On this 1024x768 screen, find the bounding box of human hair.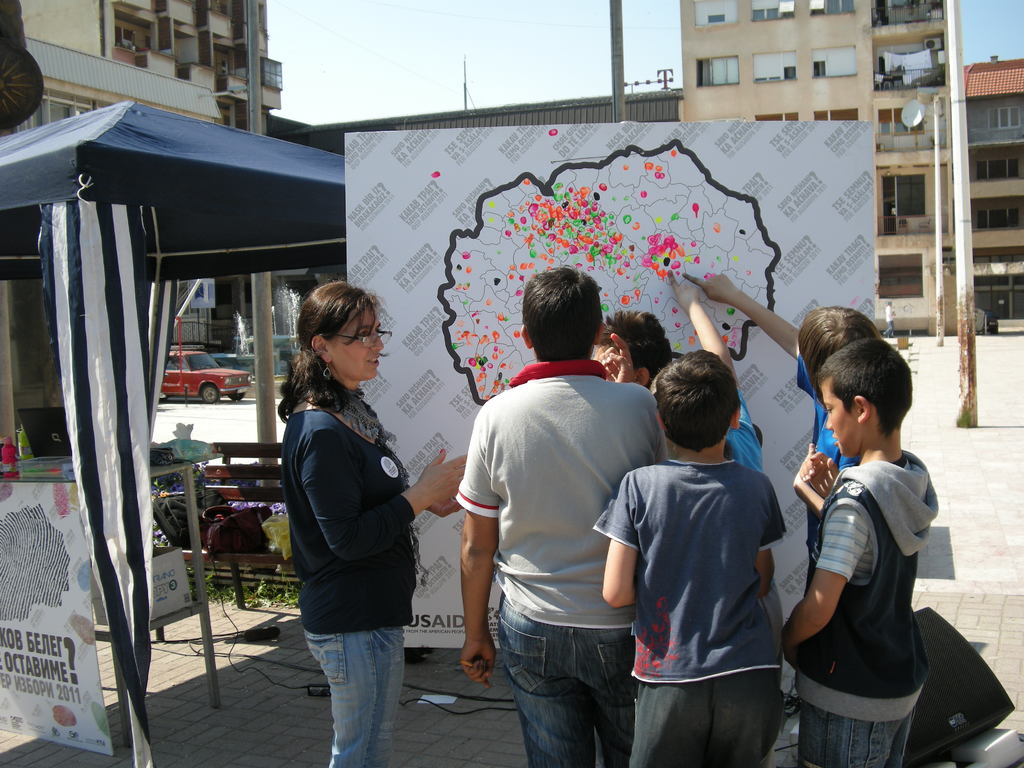
Bounding box: region(817, 338, 913, 435).
